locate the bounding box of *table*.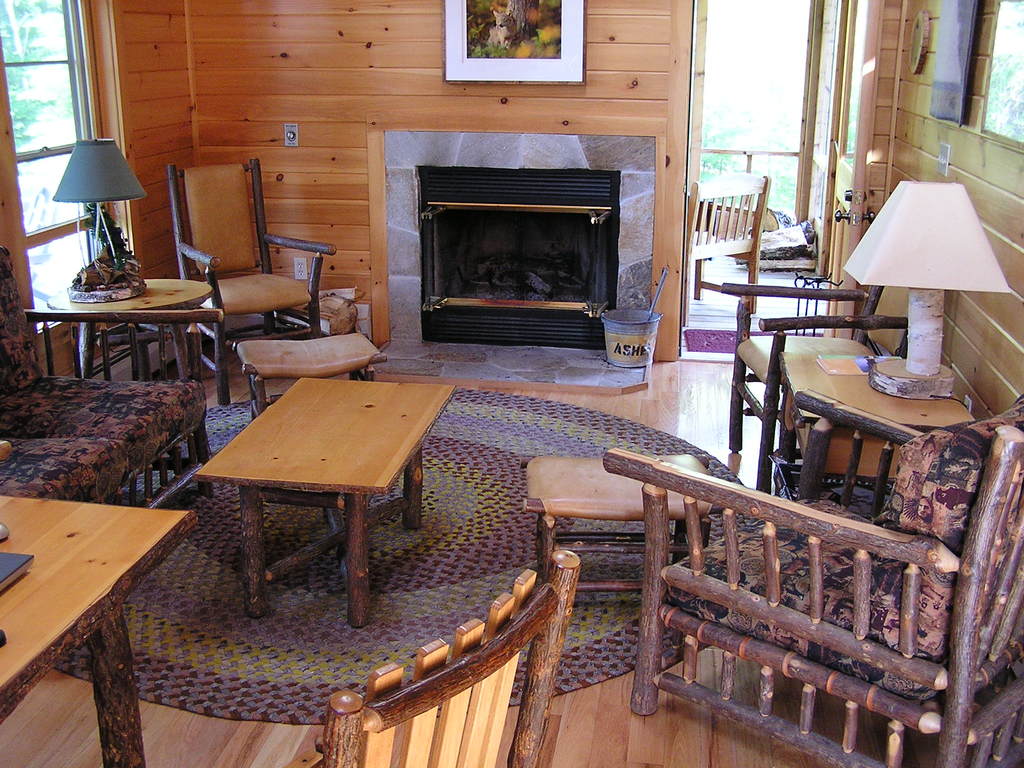
Bounding box: x1=47, y1=283, x2=216, y2=383.
